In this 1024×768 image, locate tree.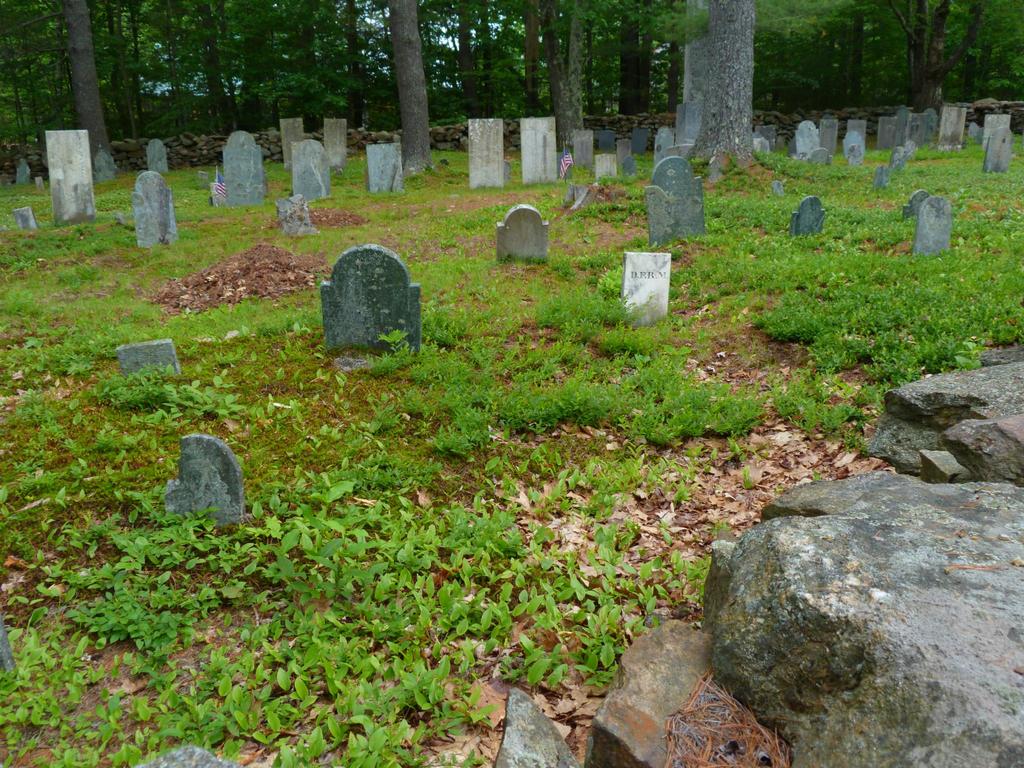
Bounding box: select_region(945, 0, 1023, 98).
